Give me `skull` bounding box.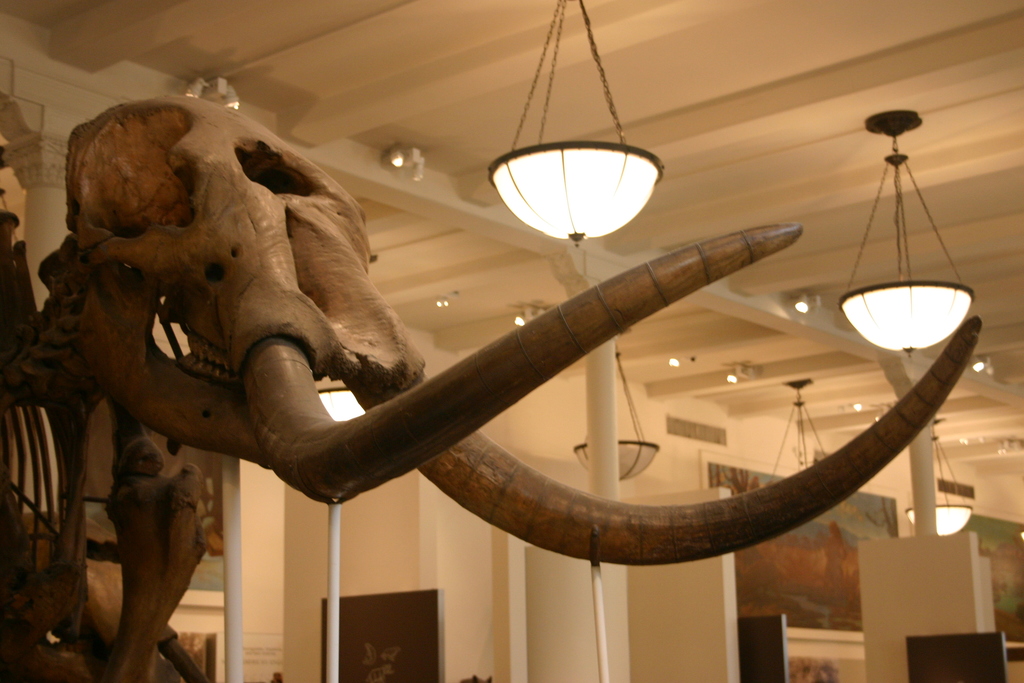
41 70 949 611.
